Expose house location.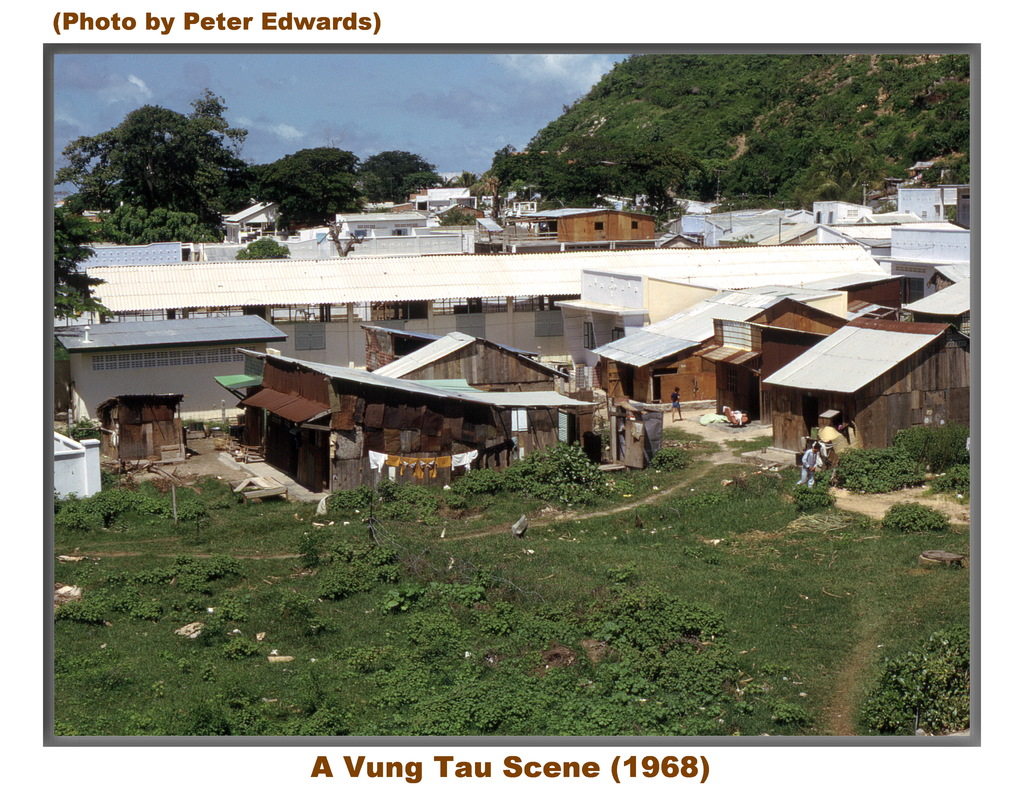
Exposed at 413, 190, 475, 217.
